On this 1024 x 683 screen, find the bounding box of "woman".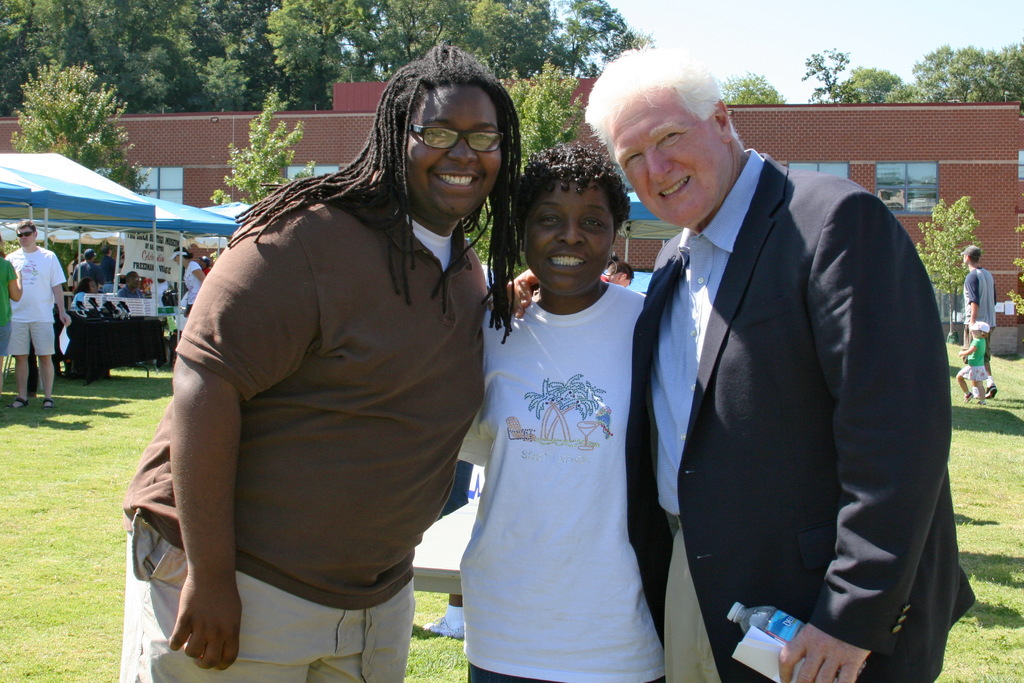
Bounding box: <bbox>455, 136, 671, 652</bbox>.
